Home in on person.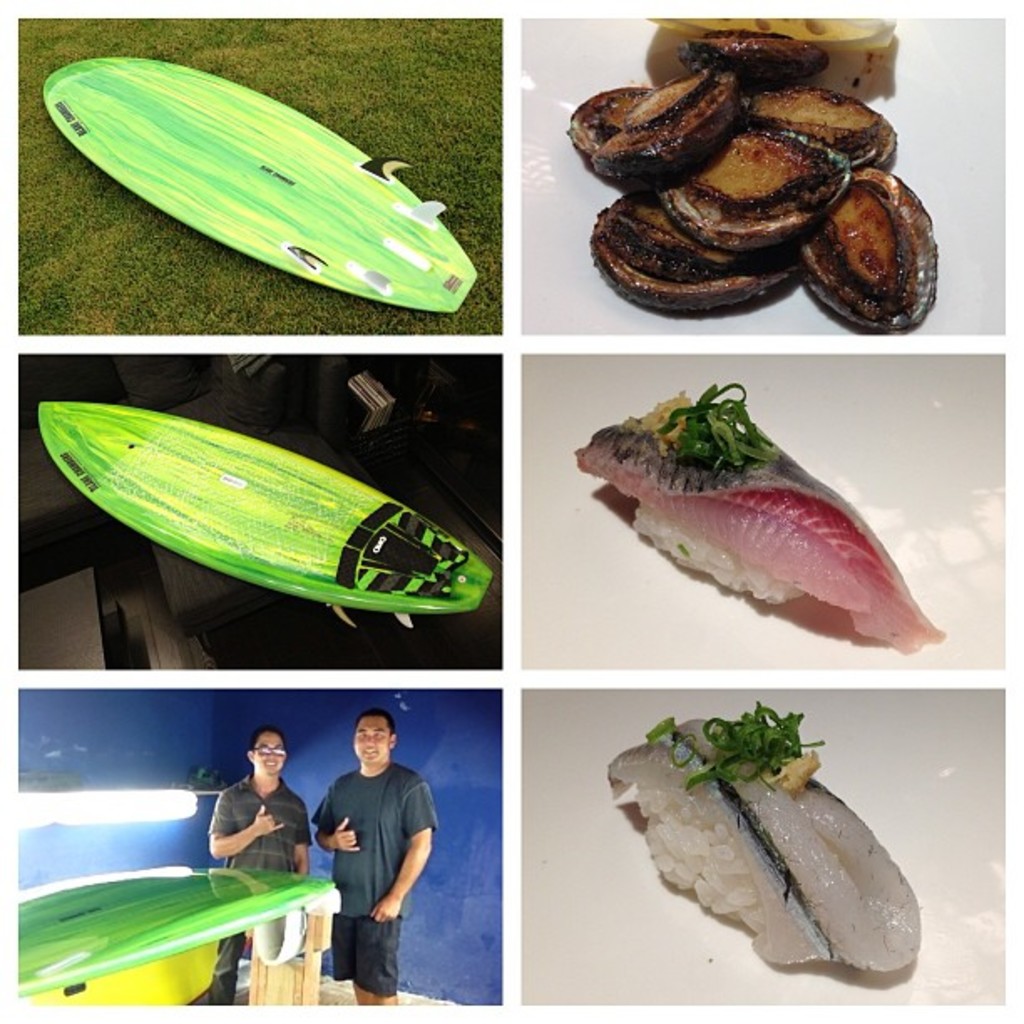
Homed in at box(325, 709, 443, 996).
